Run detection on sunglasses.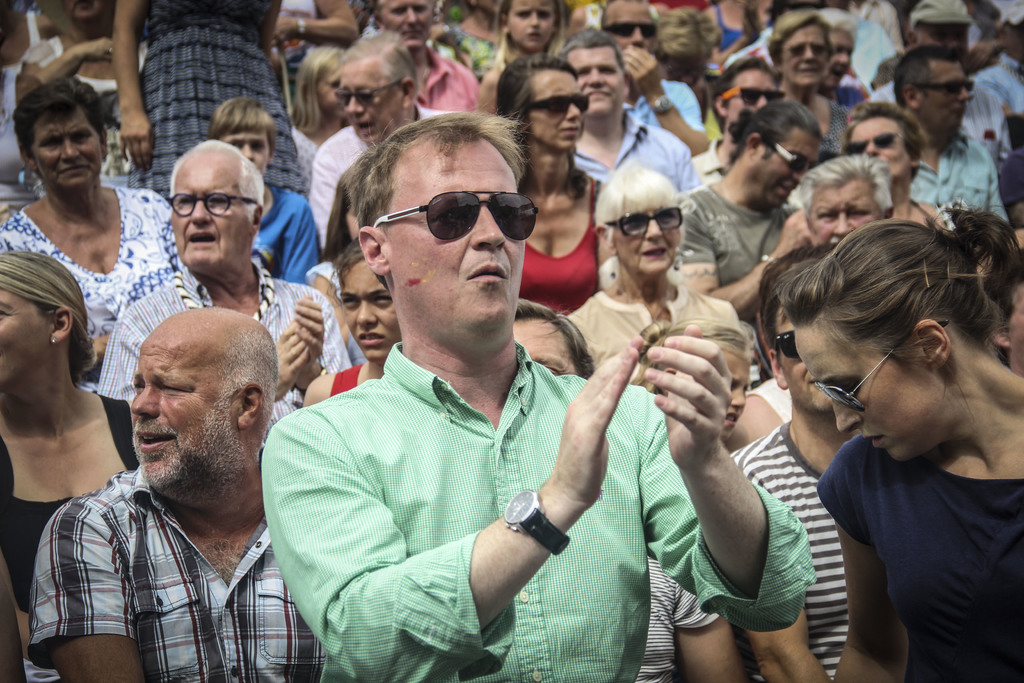
Result: <bbox>604, 21, 659, 39</bbox>.
